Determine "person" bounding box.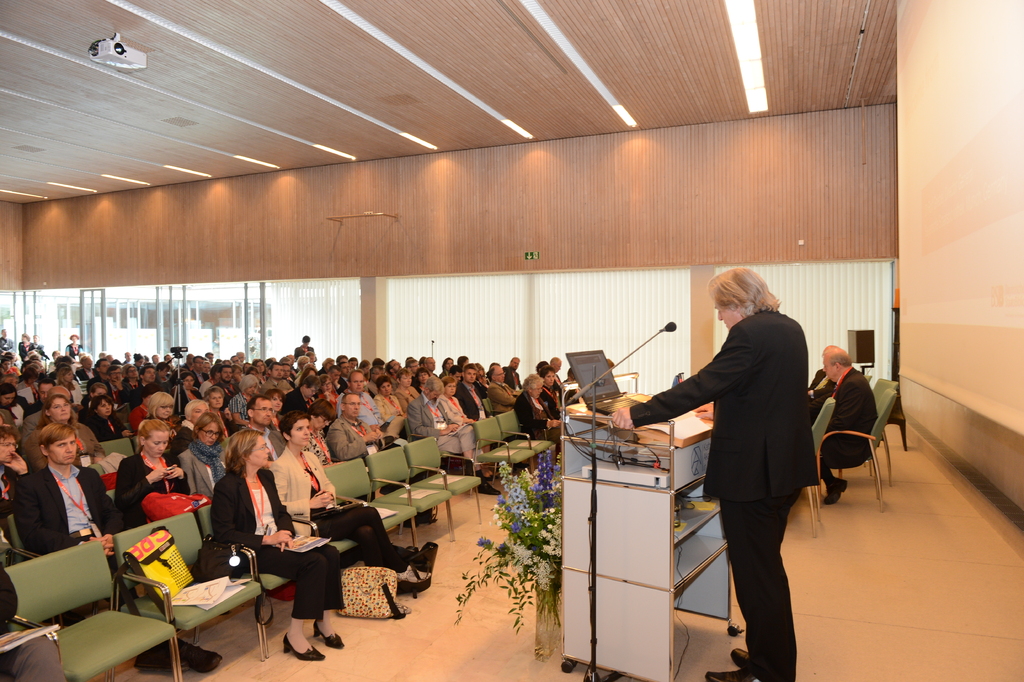
Determined: [0,556,64,681].
